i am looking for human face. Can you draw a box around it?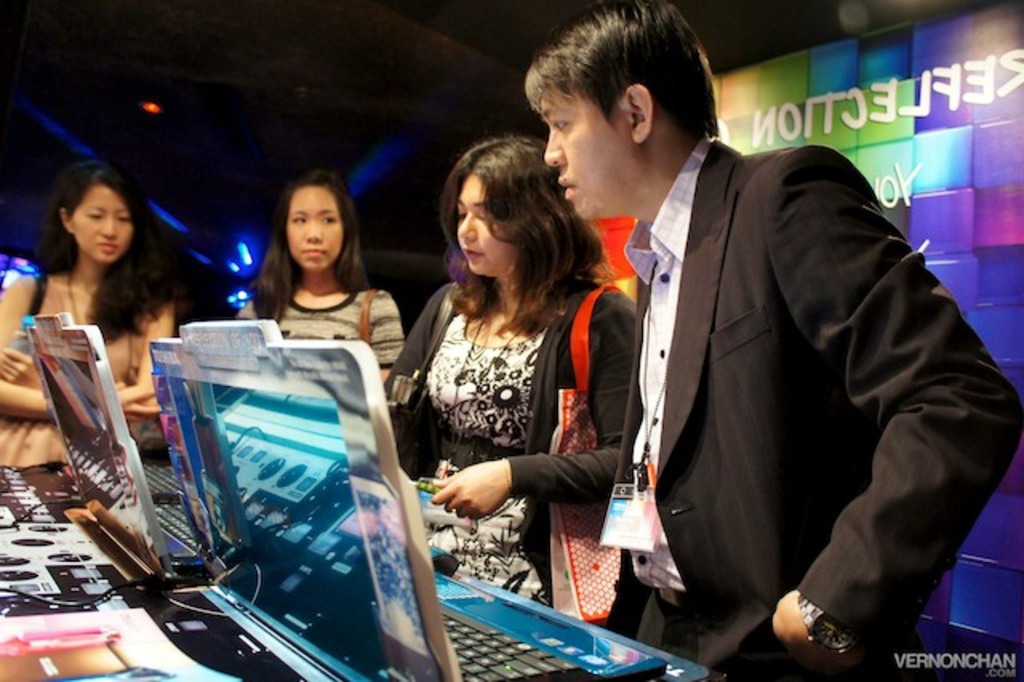
Sure, the bounding box is box=[286, 187, 350, 274].
